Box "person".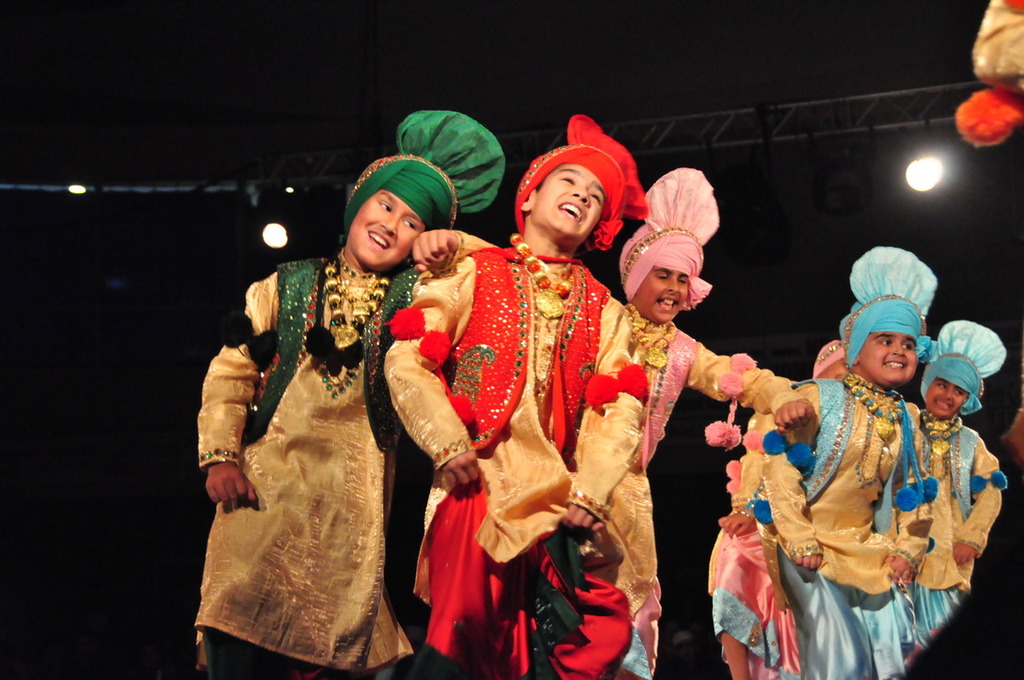
(x1=371, y1=108, x2=658, y2=679).
